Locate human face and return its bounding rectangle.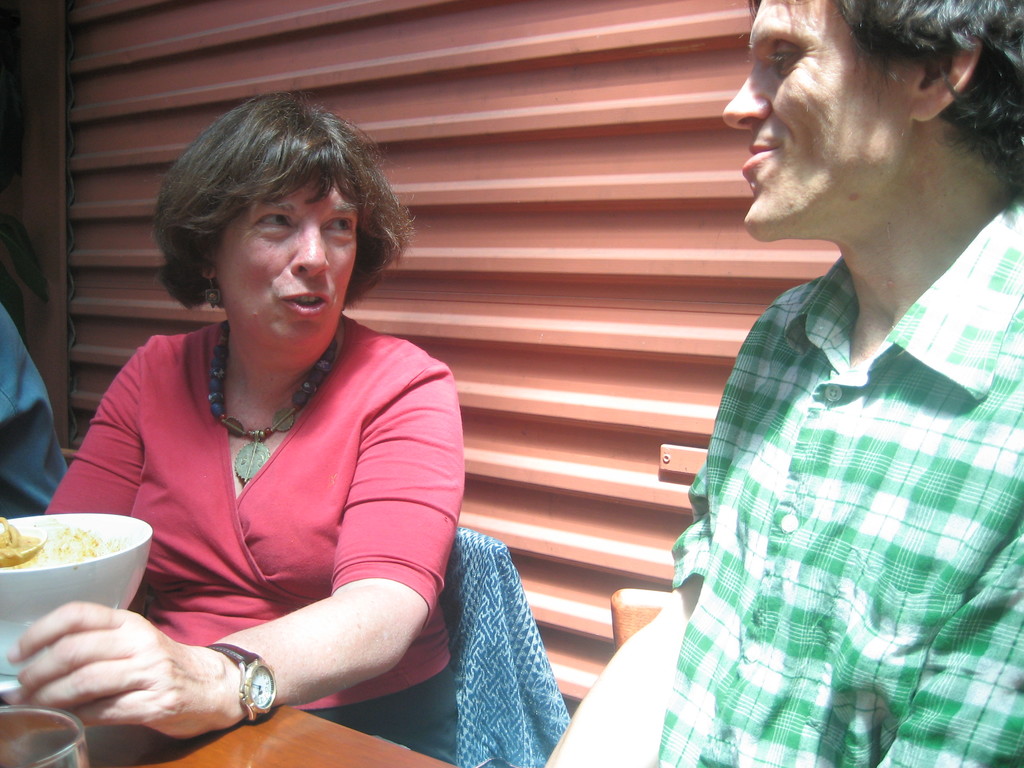
locate(721, 1, 916, 251).
